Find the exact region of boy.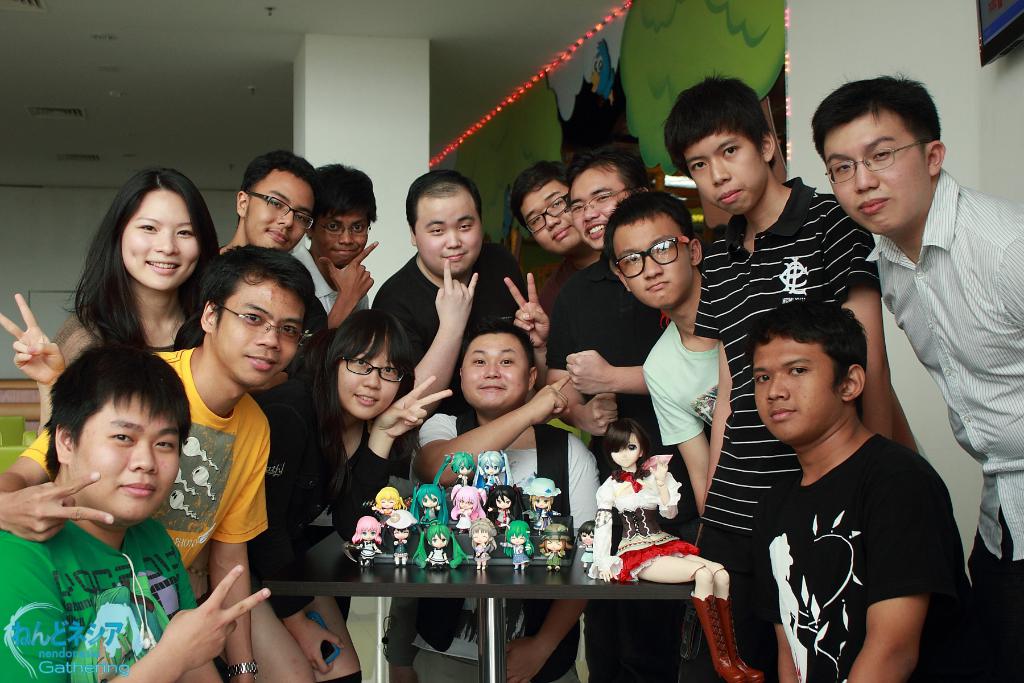
Exact region: (544, 139, 695, 552).
